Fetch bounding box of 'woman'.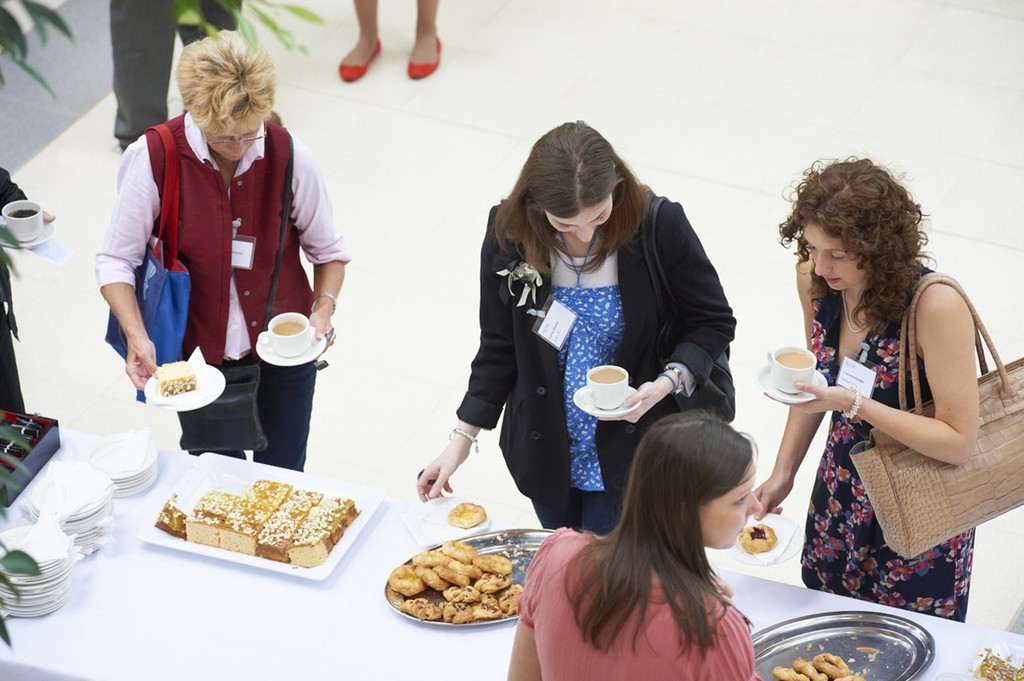
Bbox: x1=770 y1=152 x2=990 y2=627.
